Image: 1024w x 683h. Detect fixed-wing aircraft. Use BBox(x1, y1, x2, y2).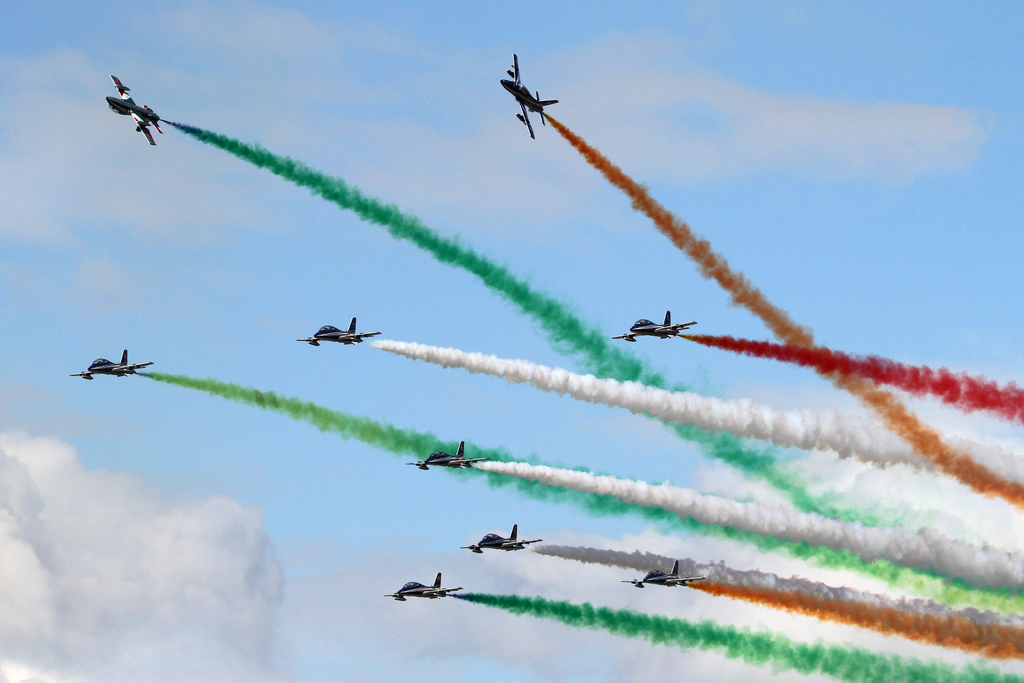
BBox(406, 441, 491, 470).
